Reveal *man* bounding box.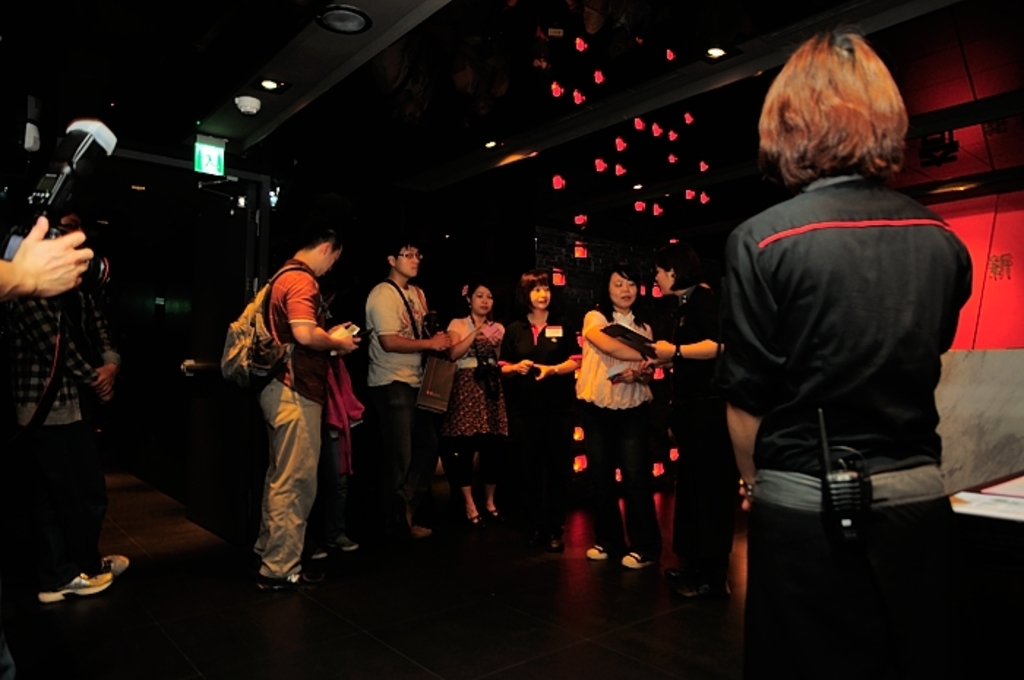
Revealed: {"x1": 243, "y1": 222, "x2": 364, "y2": 588}.
